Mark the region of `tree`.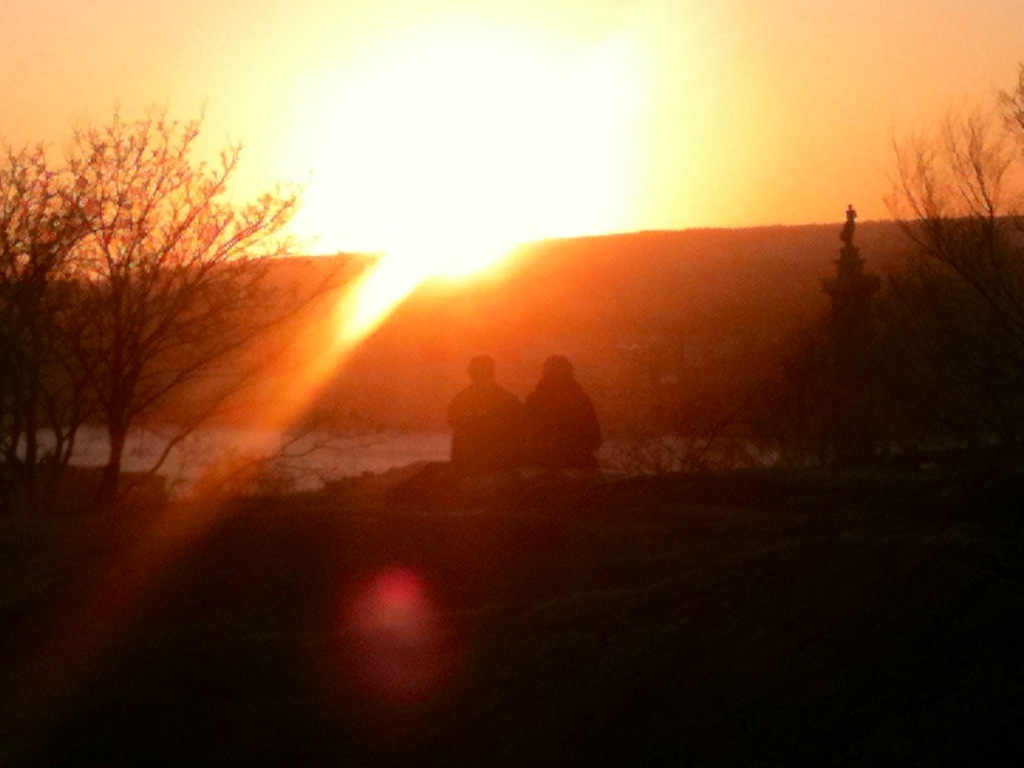
Region: Rect(872, 103, 1023, 398).
